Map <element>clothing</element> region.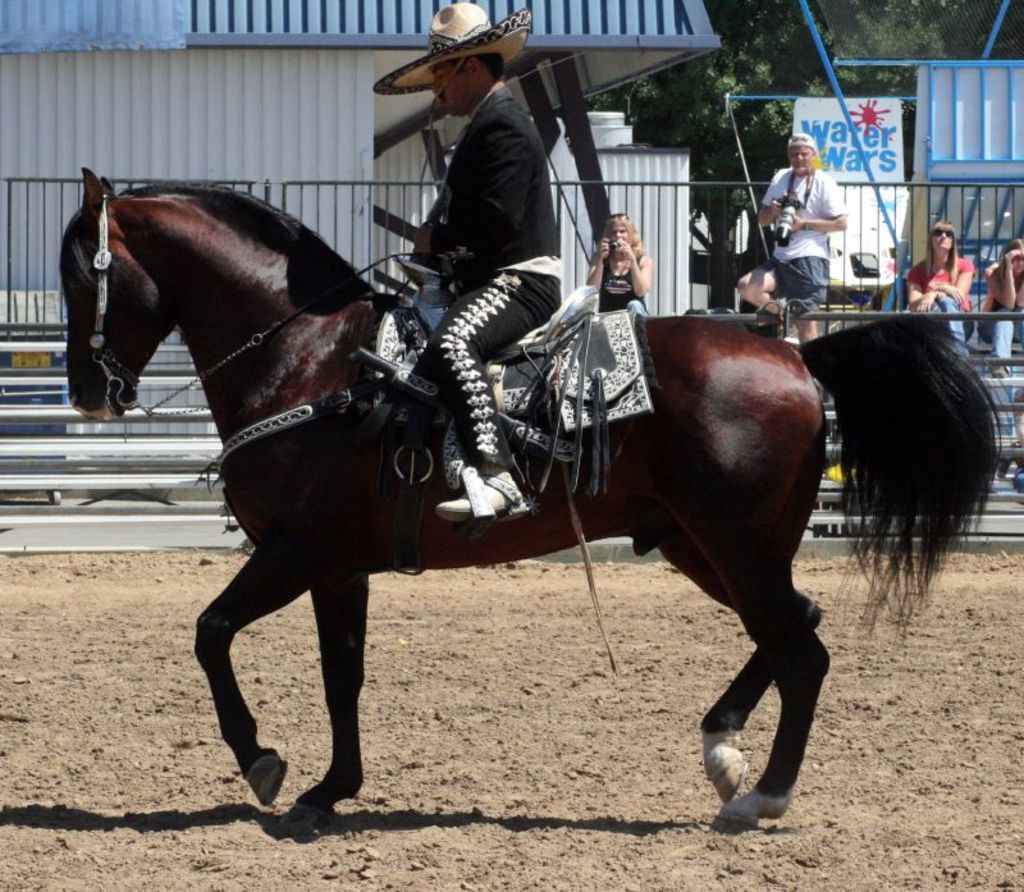
Mapped to 905/253/975/367.
